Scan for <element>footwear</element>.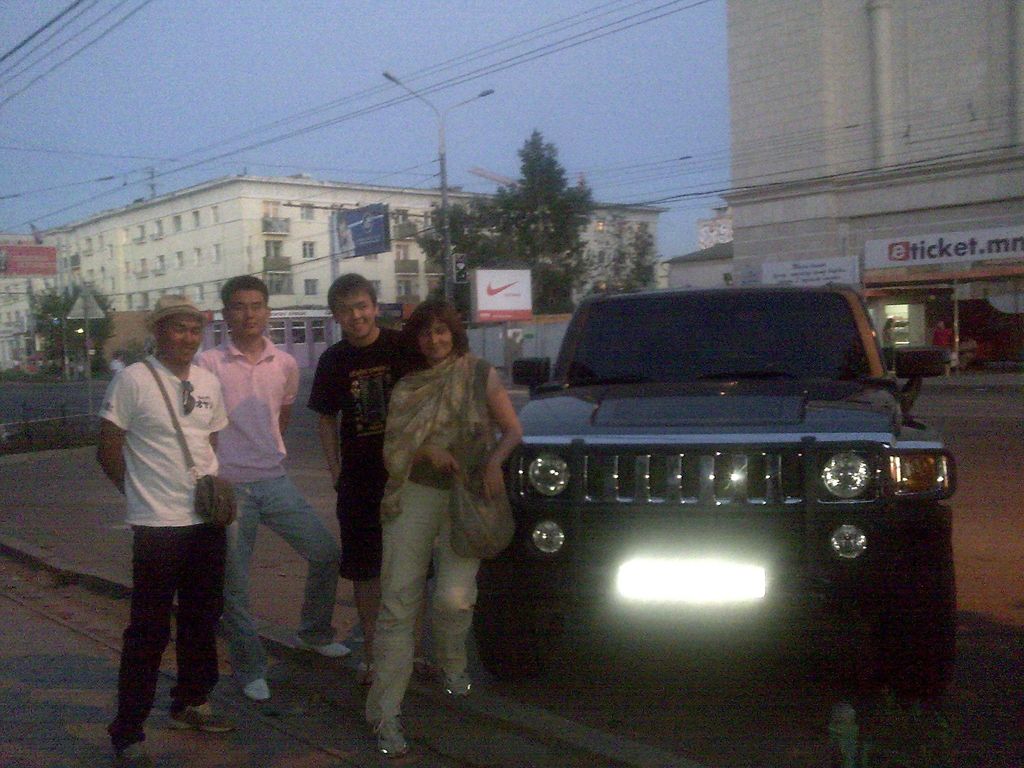
Scan result: <region>369, 709, 409, 757</region>.
